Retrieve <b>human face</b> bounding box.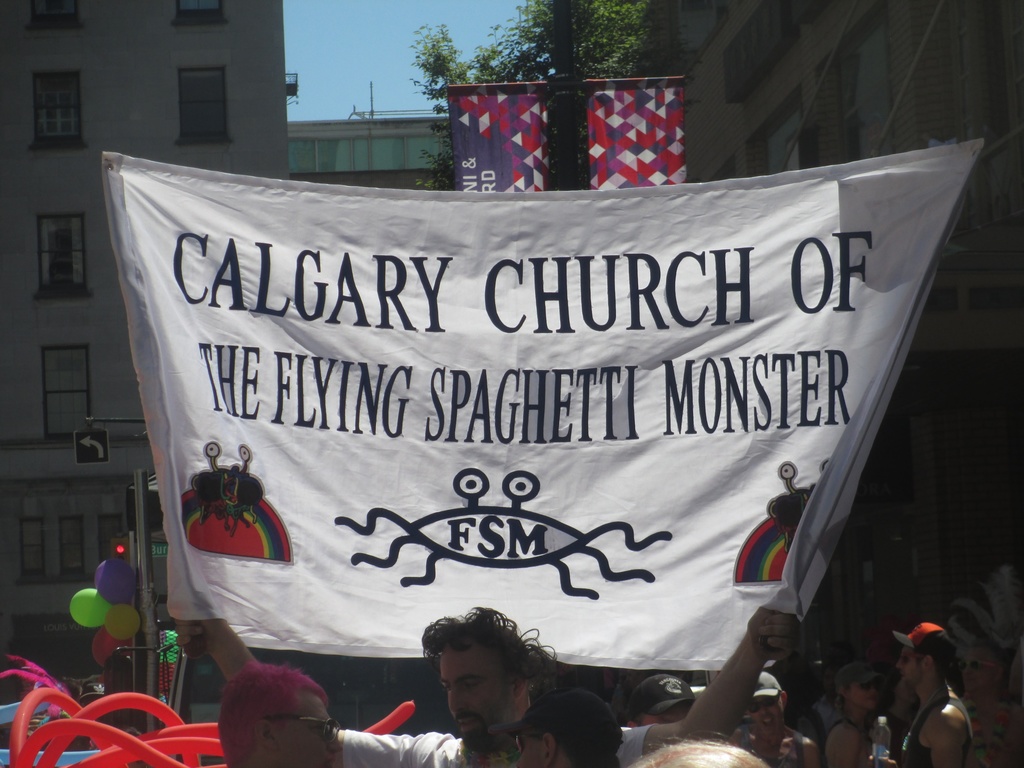
Bounding box: [x1=514, y1=726, x2=543, y2=767].
